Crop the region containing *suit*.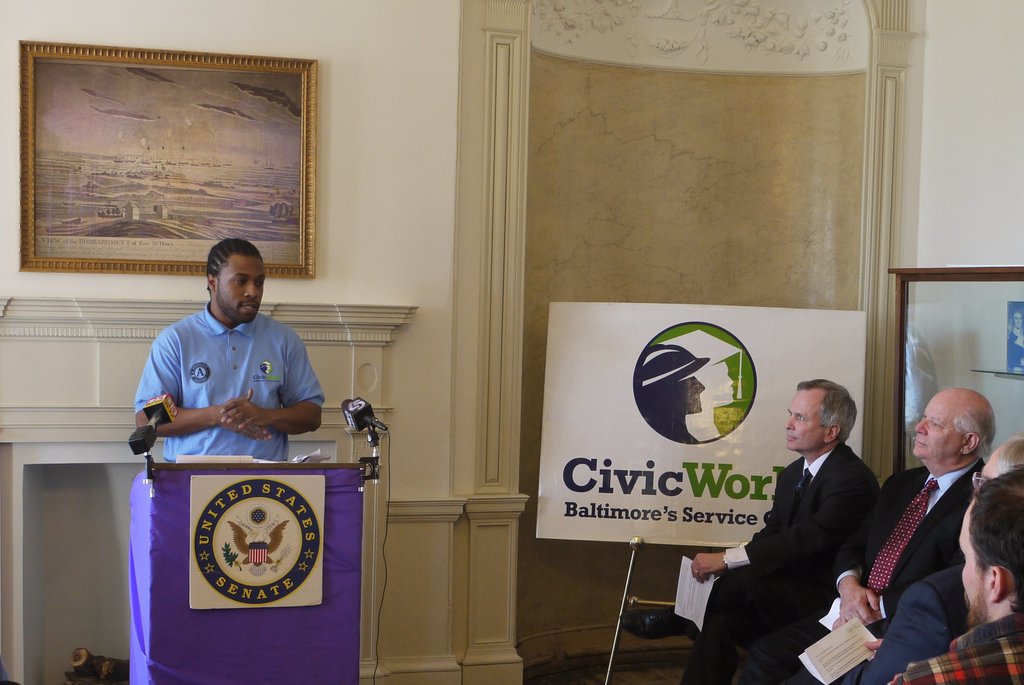
Crop region: box(694, 434, 885, 684).
